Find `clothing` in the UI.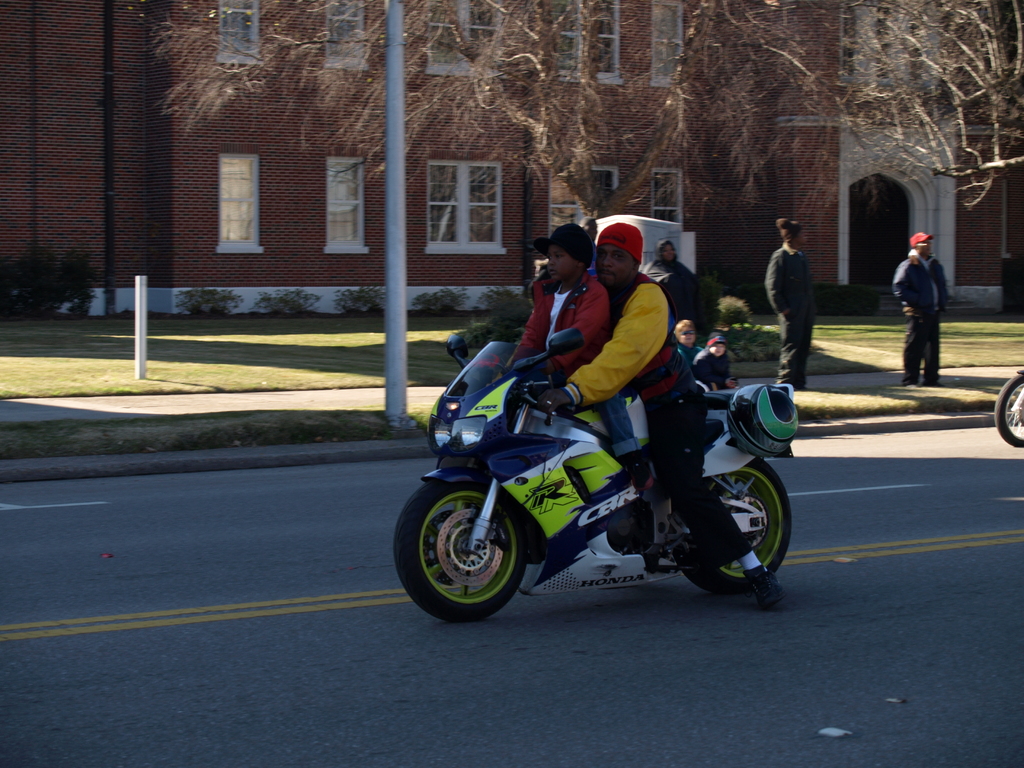
UI element at 890,254,957,380.
